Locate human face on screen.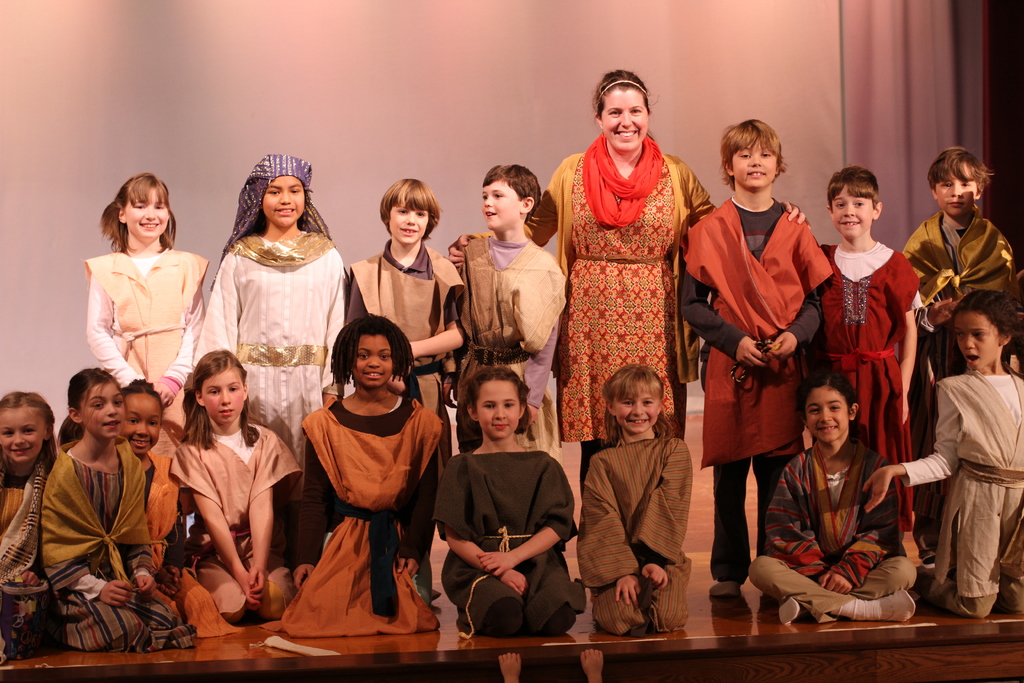
On screen at region(387, 204, 429, 248).
